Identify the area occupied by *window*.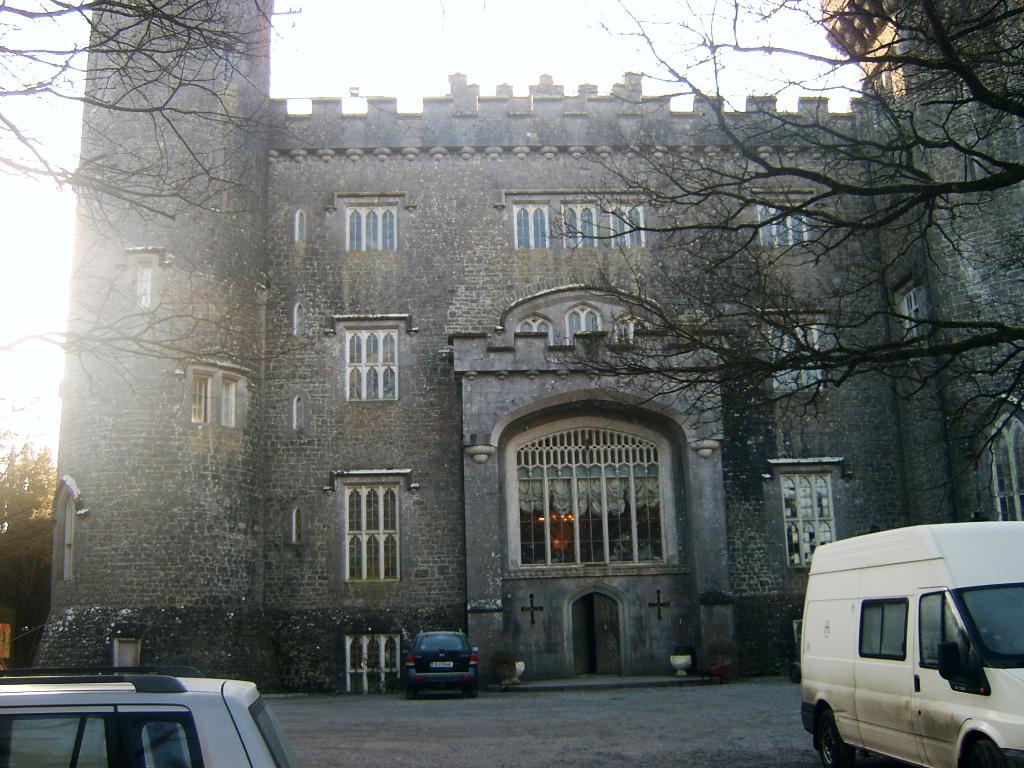
Area: bbox=(348, 631, 403, 689).
